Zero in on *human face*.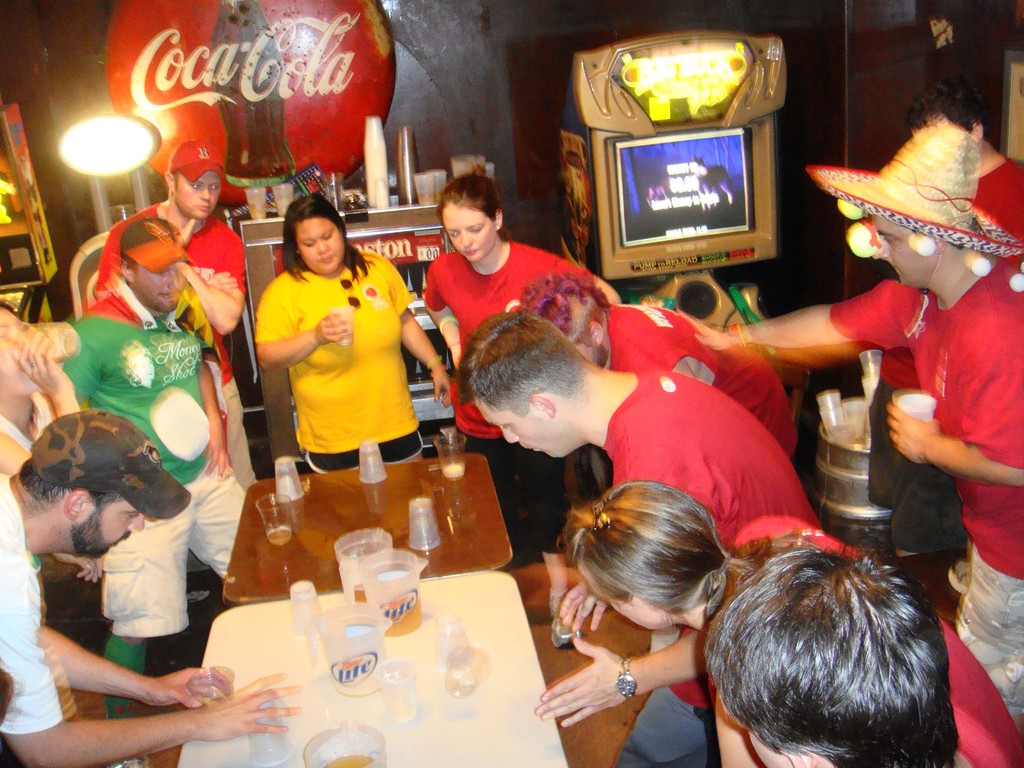
Zeroed in: {"left": 442, "top": 209, "right": 499, "bottom": 263}.
